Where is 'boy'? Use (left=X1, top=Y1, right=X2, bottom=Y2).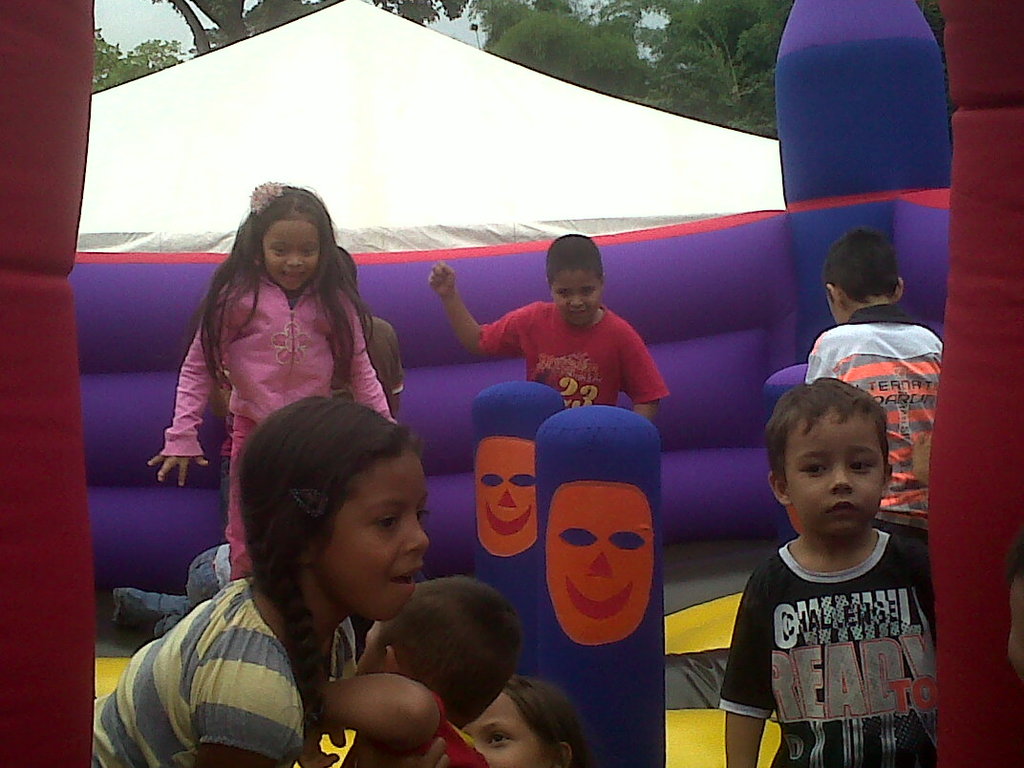
(left=317, top=576, right=522, bottom=767).
